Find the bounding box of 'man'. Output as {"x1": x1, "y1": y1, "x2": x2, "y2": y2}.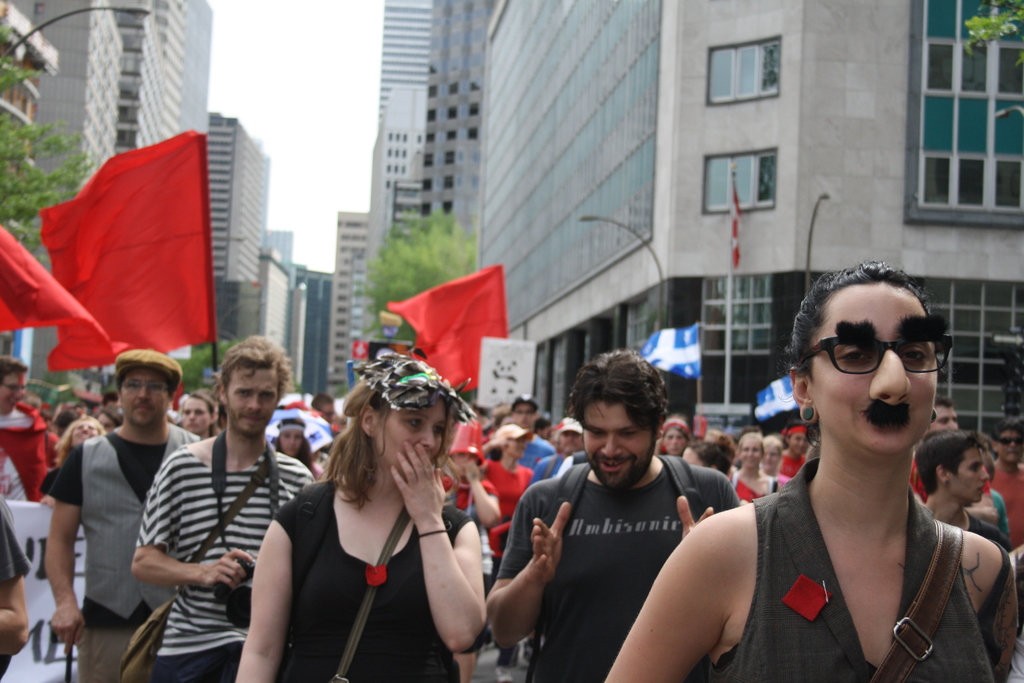
{"x1": 486, "y1": 345, "x2": 742, "y2": 682}.
